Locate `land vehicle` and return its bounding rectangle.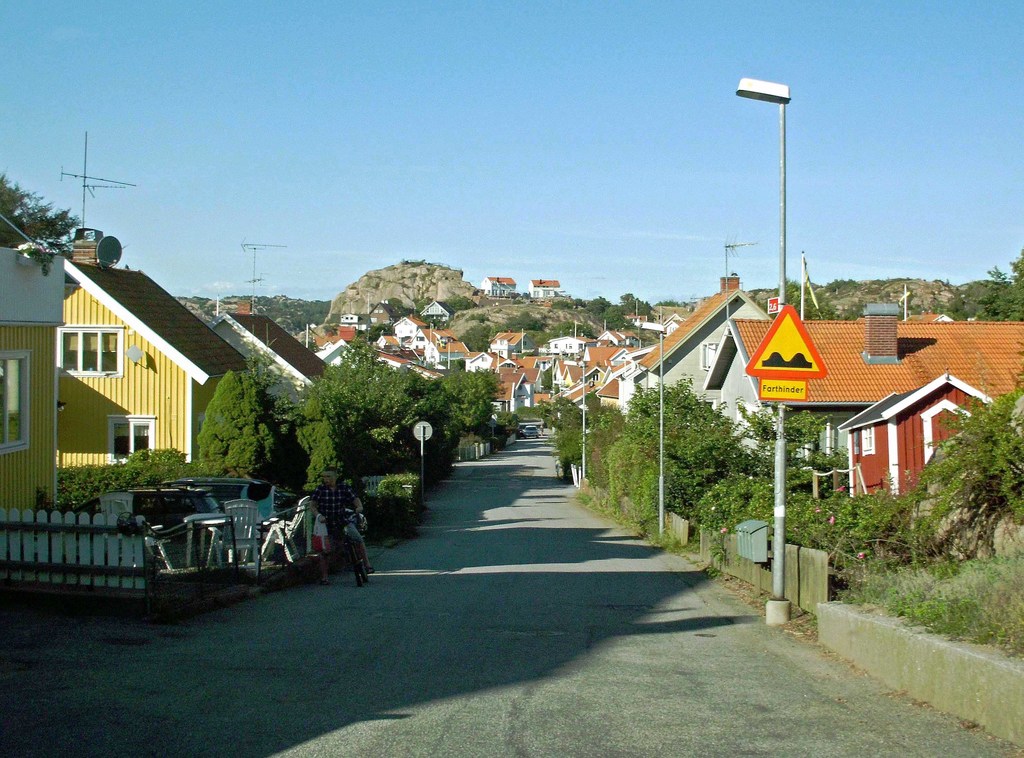
[left=77, top=482, right=227, bottom=538].
